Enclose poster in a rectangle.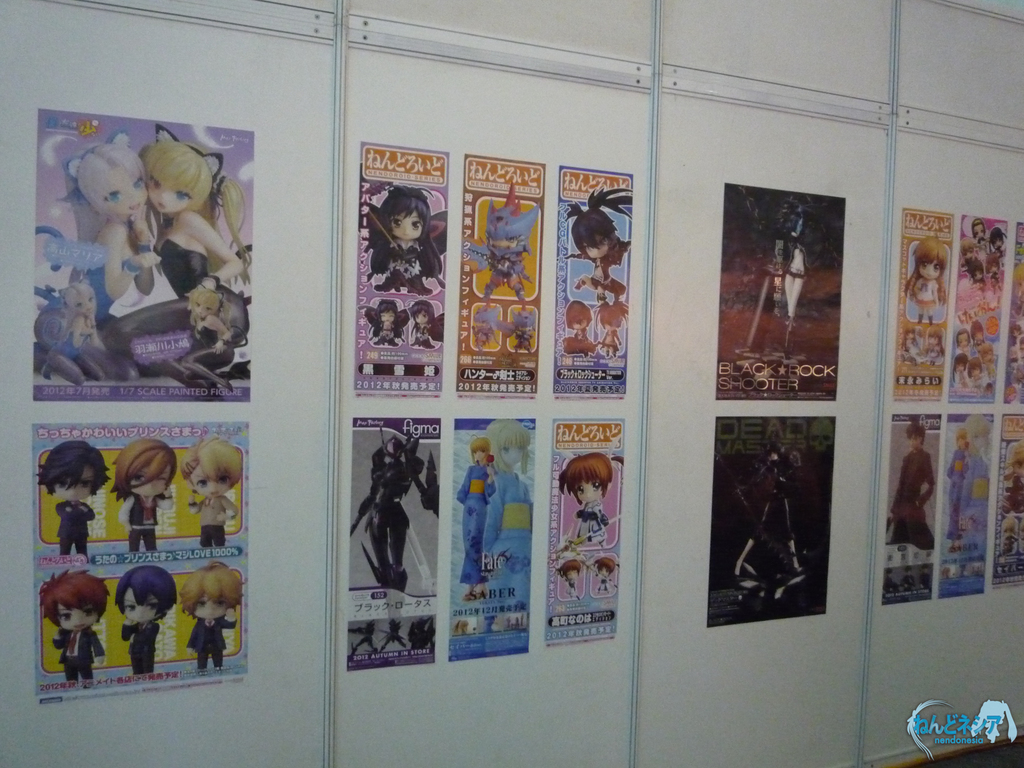
356, 143, 452, 400.
